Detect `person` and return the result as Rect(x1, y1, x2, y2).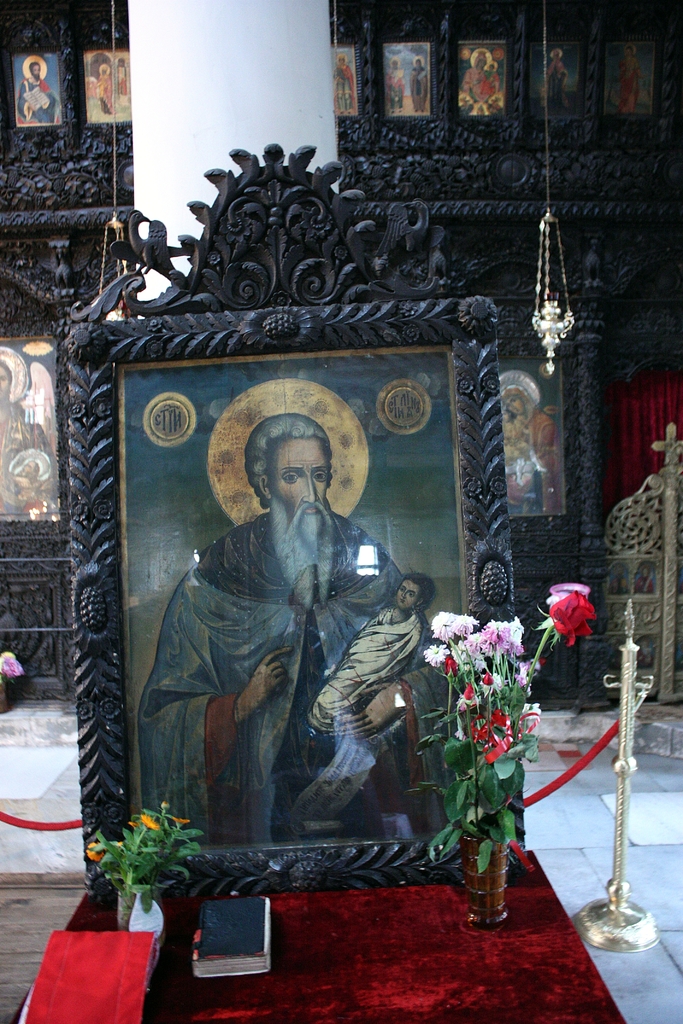
Rect(312, 574, 432, 733).
